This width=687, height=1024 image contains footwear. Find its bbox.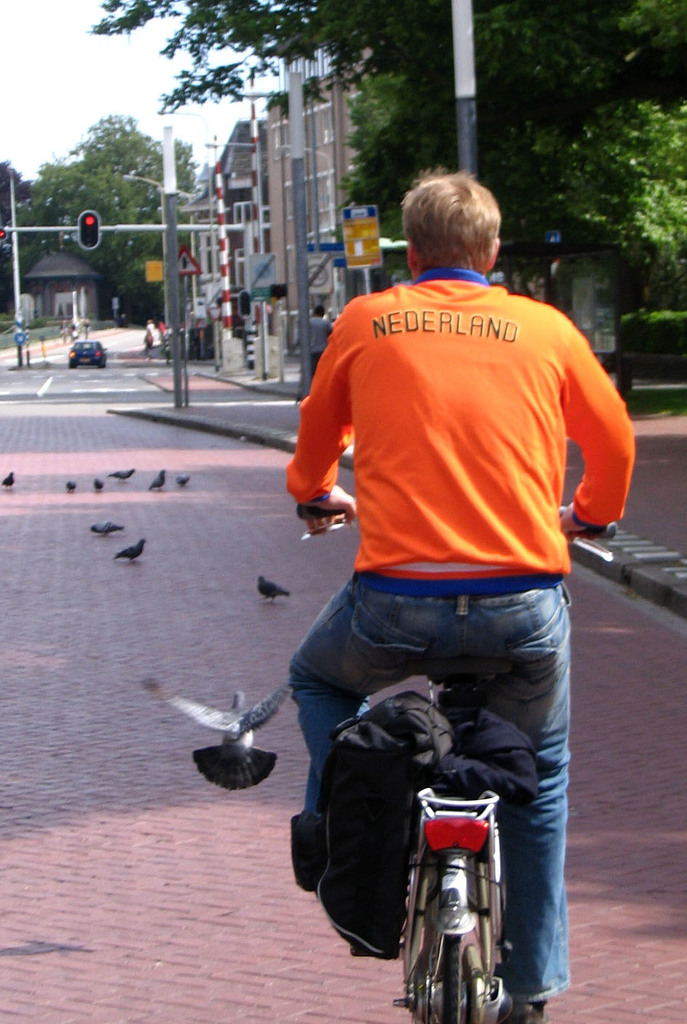
locate(313, 873, 404, 960).
